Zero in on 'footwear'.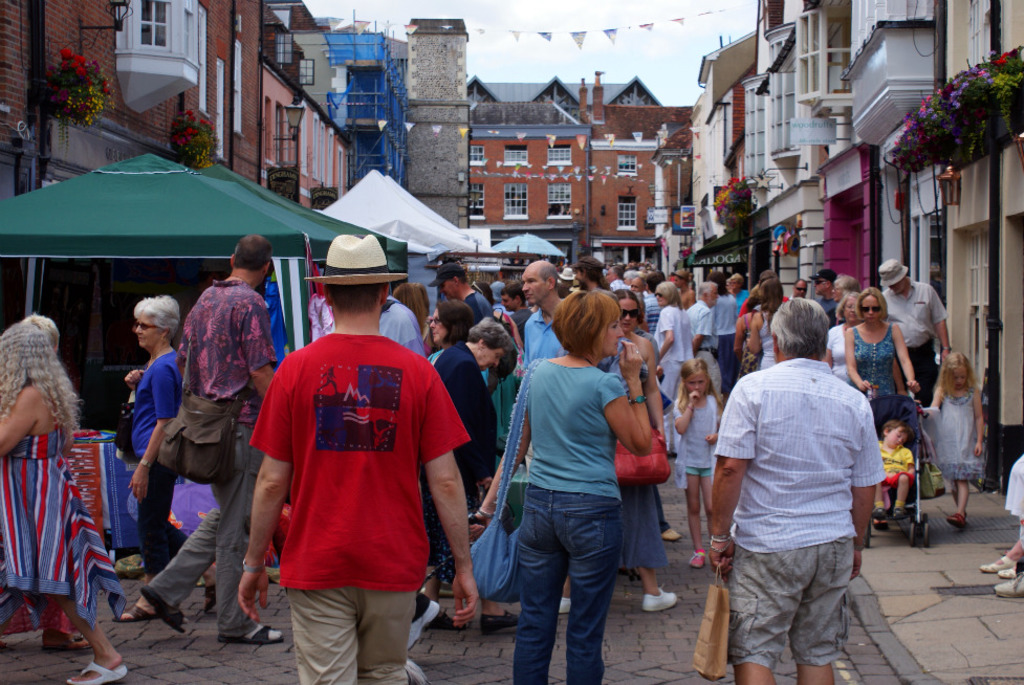
Zeroed in: [left=65, top=658, right=124, bottom=684].
